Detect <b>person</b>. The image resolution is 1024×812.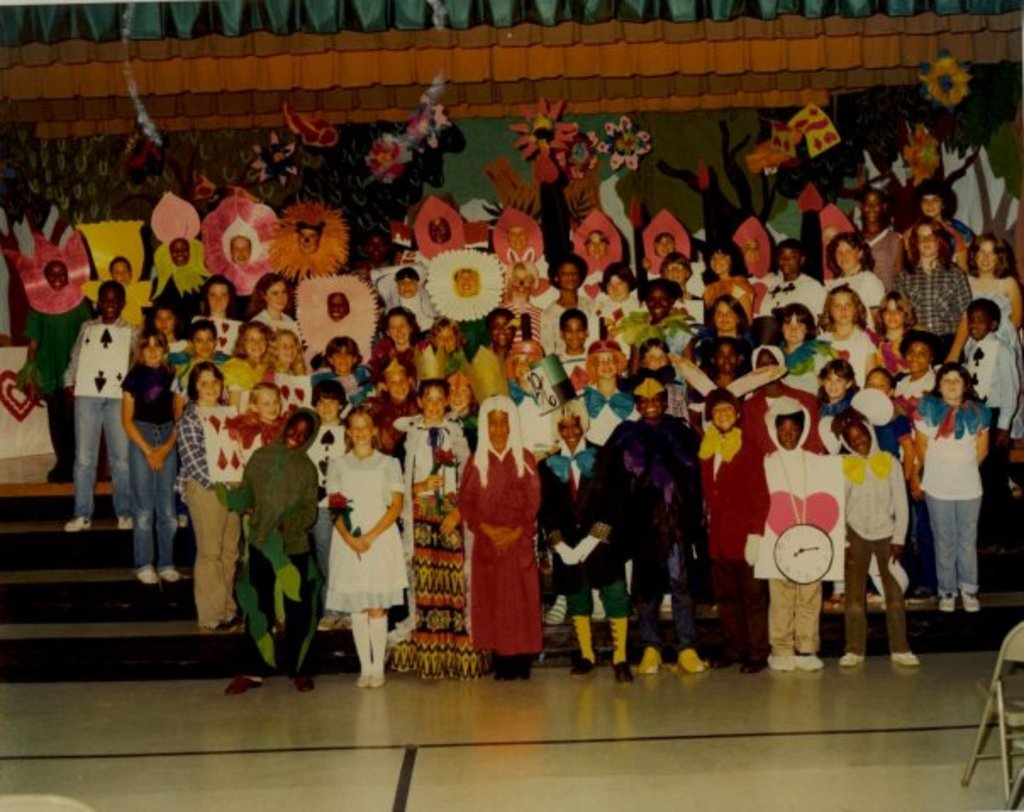
<region>231, 227, 259, 314</region>.
